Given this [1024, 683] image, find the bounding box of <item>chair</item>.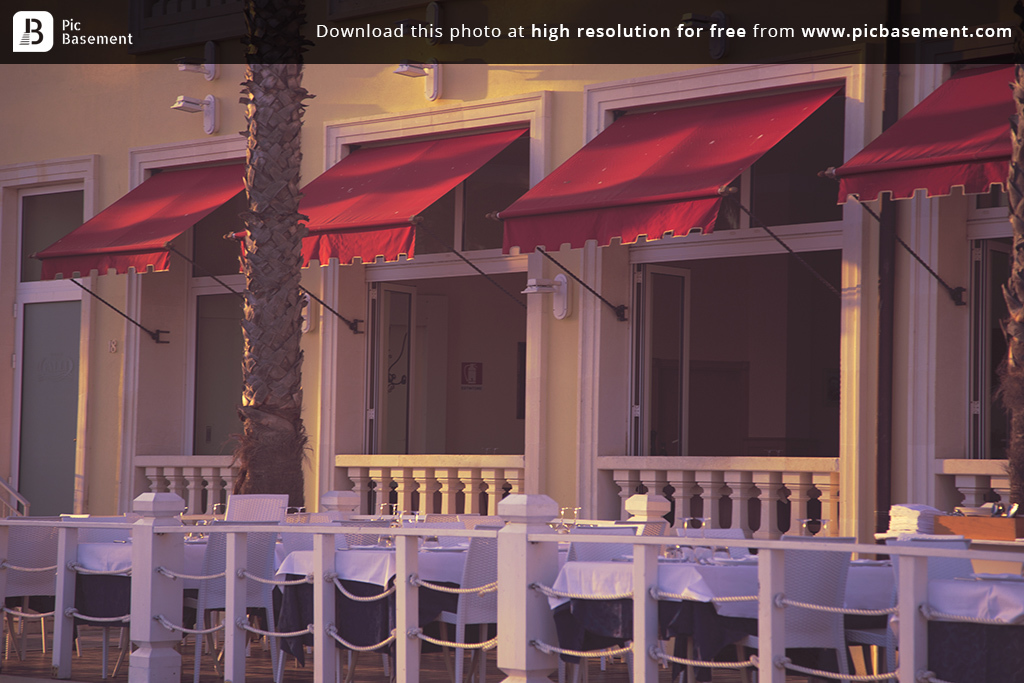
{"left": 779, "top": 538, "right": 850, "bottom": 682}.
